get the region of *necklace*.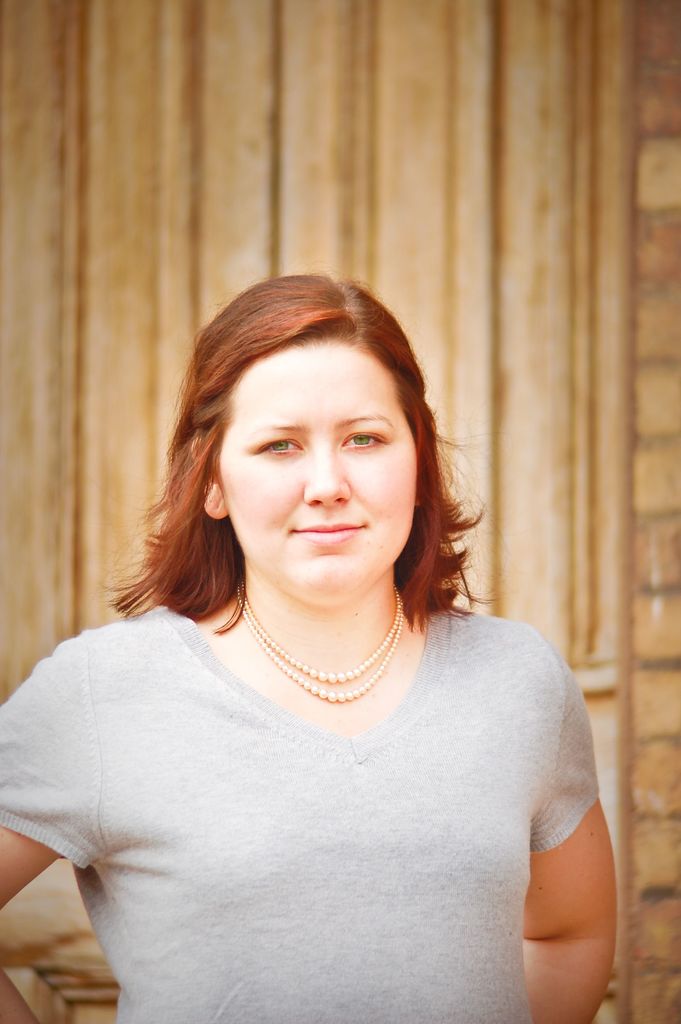
<region>200, 620, 429, 726</region>.
